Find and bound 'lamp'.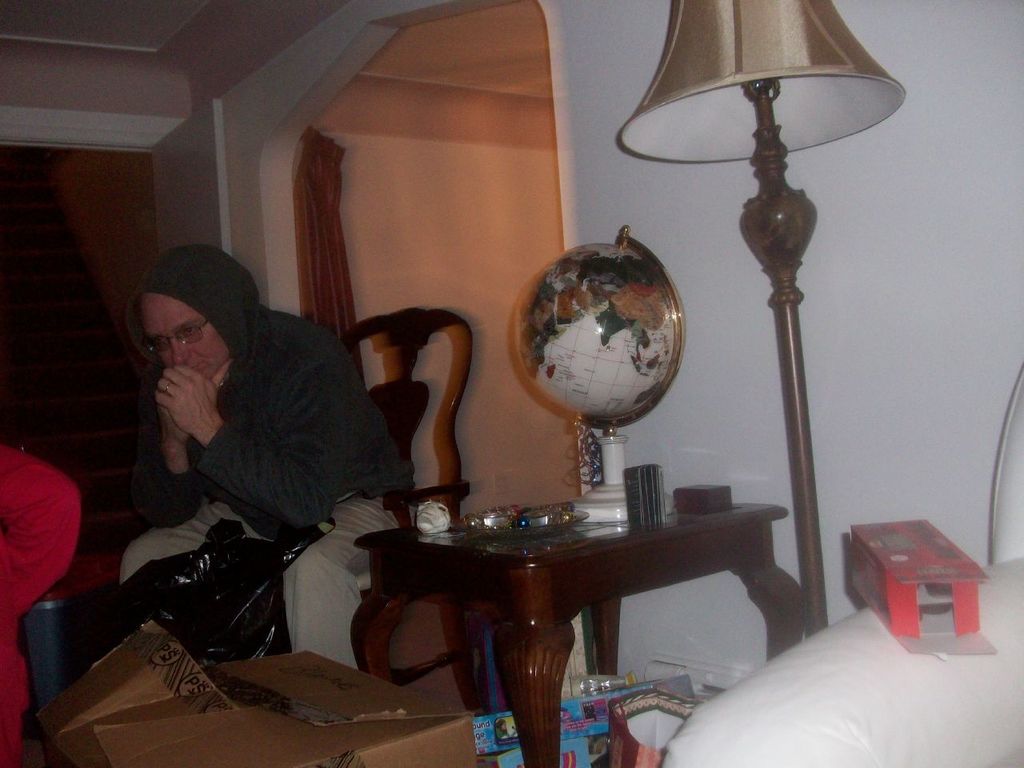
Bound: (620, 0, 907, 631).
